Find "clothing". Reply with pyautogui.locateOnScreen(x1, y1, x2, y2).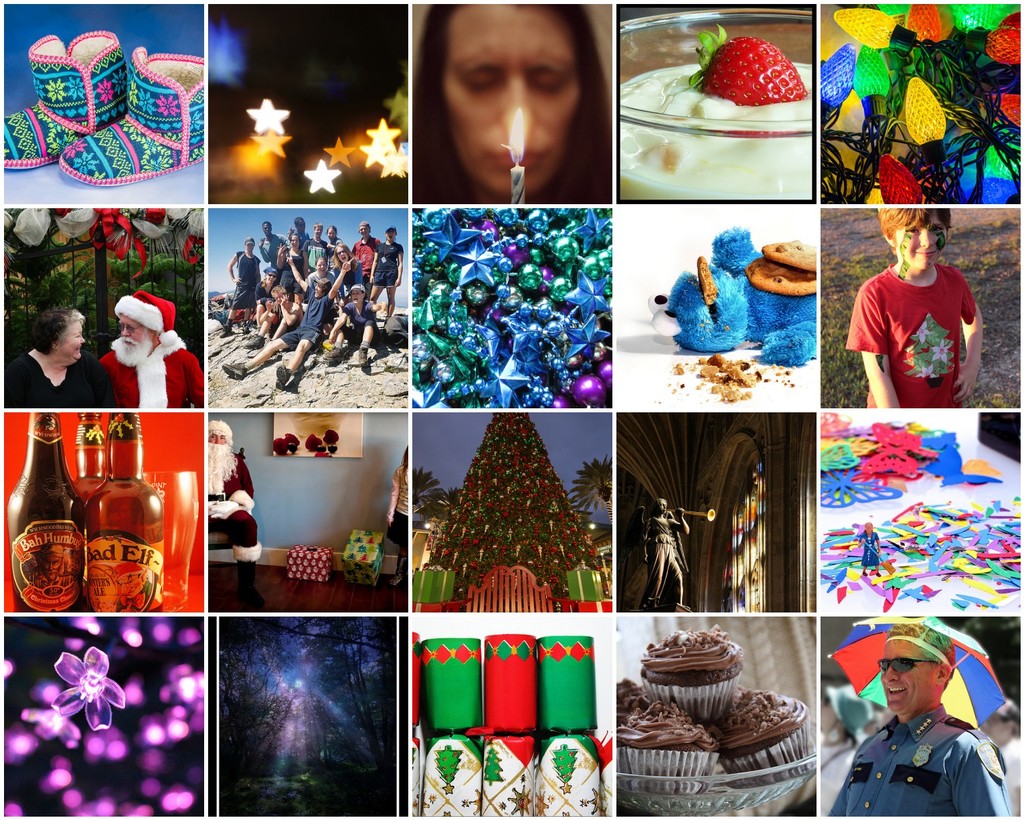
pyautogui.locateOnScreen(846, 257, 978, 411).
